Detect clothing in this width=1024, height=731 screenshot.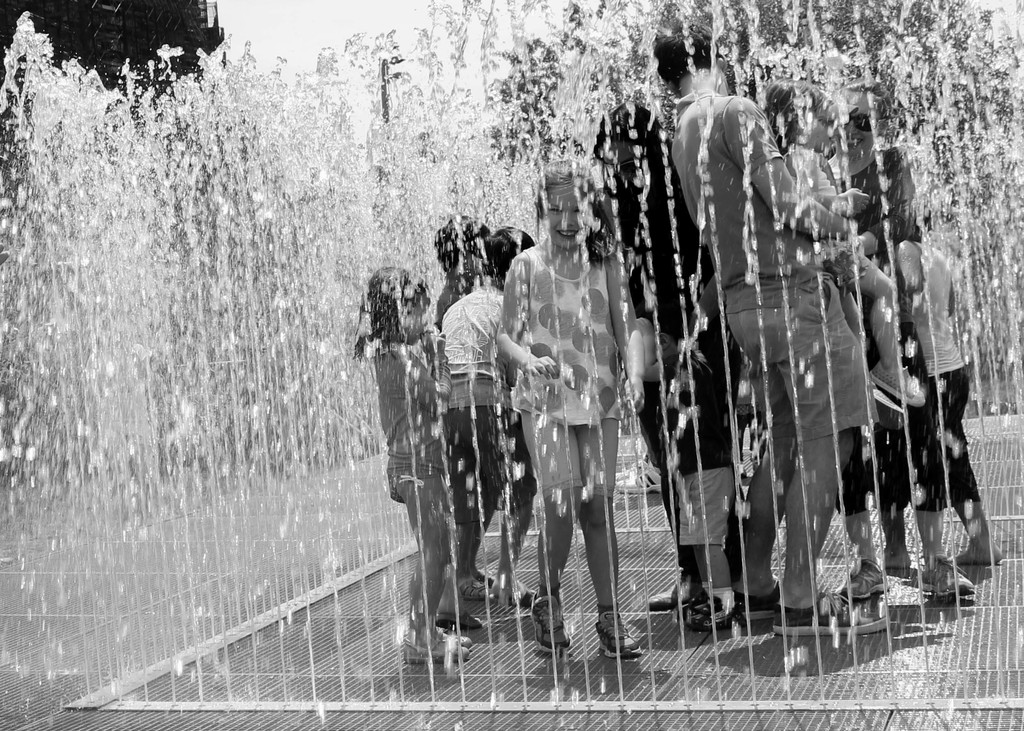
Detection: [x1=445, y1=277, x2=540, y2=507].
